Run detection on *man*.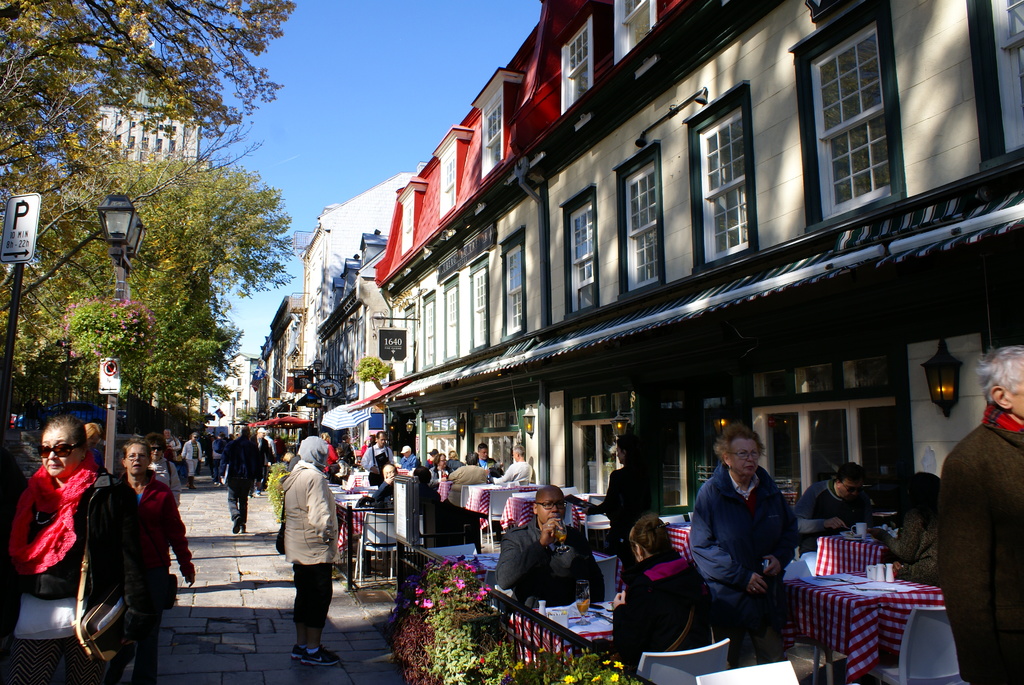
Result: [x1=260, y1=441, x2=339, y2=665].
